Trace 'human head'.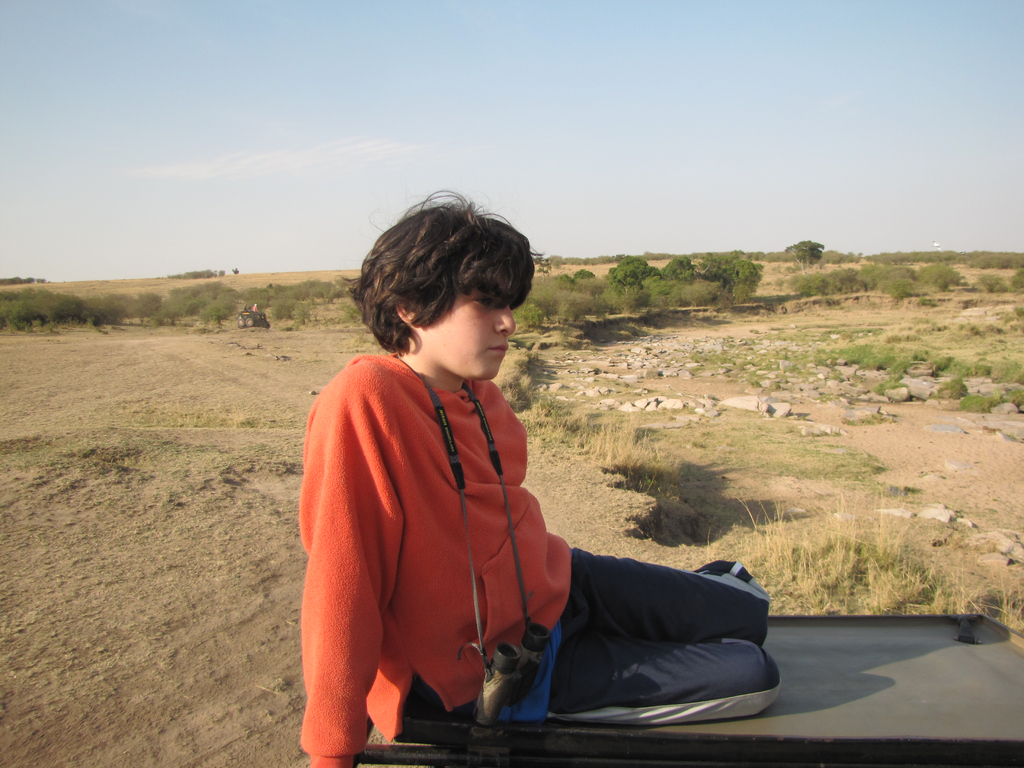
Traced to x1=358, y1=204, x2=535, y2=382.
